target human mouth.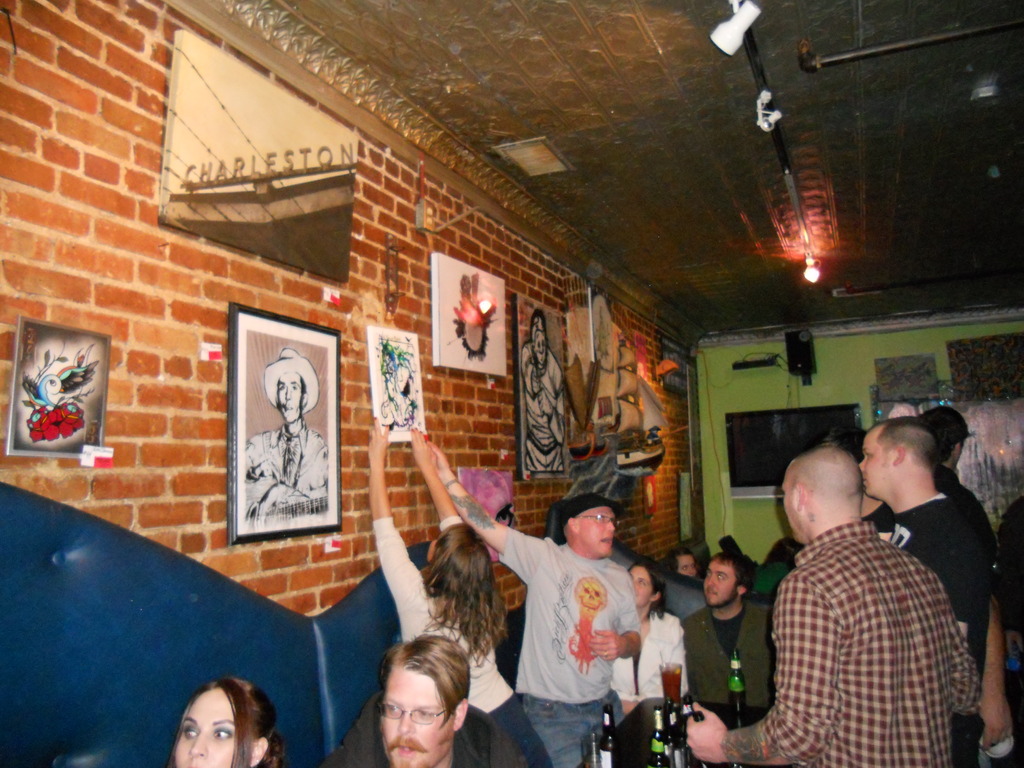
Target region: x1=597, y1=537, x2=613, y2=546.
